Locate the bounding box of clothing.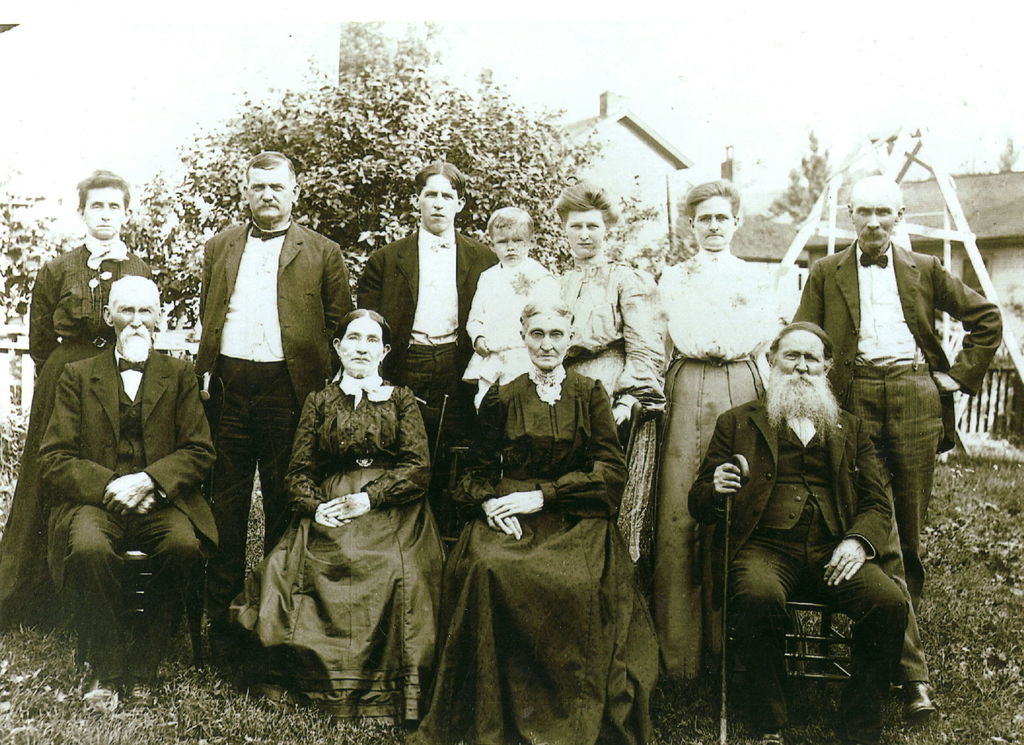
Bounding box: [652,247,801,673].
